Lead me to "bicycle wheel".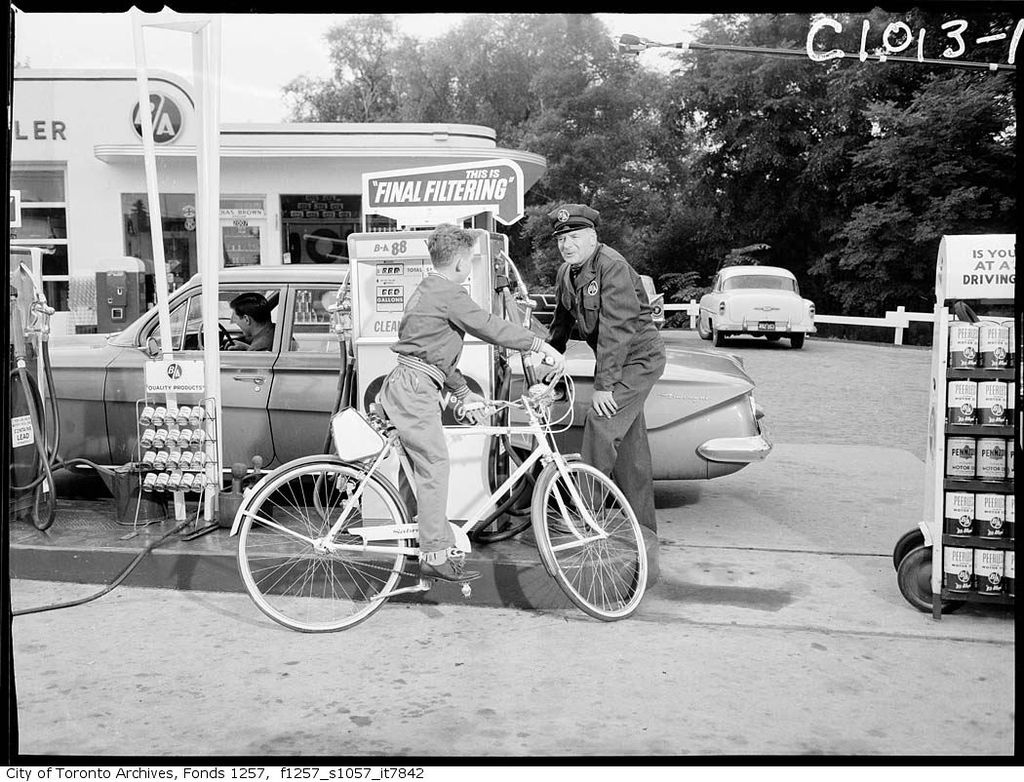
Lead to 550, 461, 651, 624.
